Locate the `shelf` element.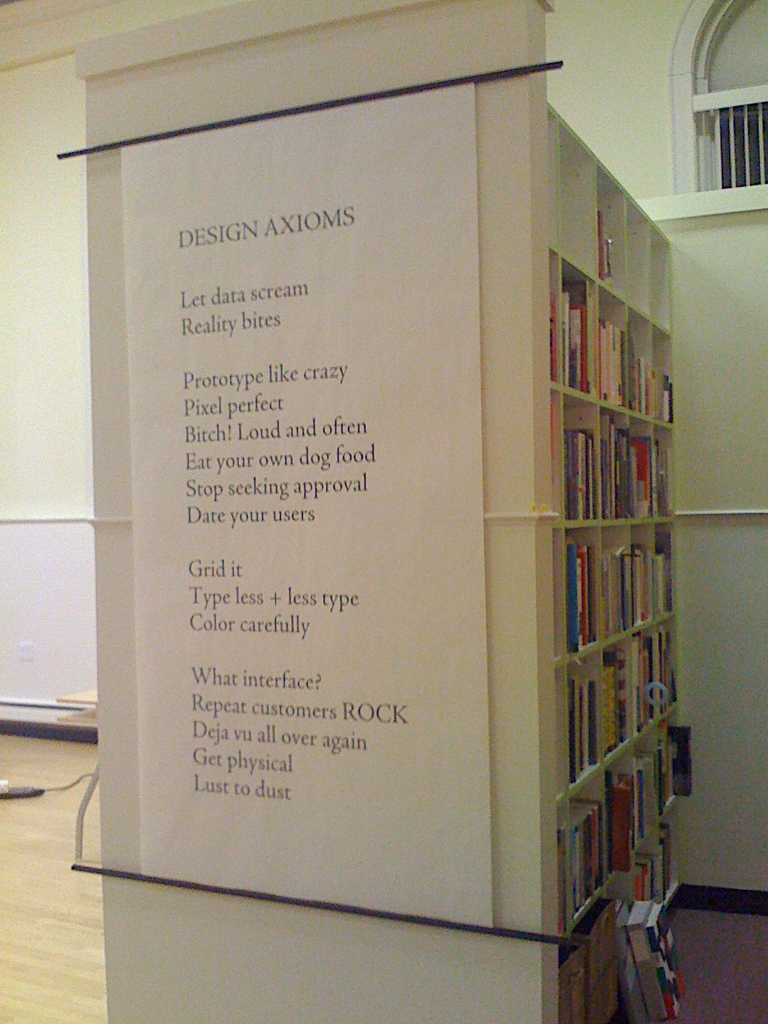
Element bbox: detection(642, 710, 691, 854).
